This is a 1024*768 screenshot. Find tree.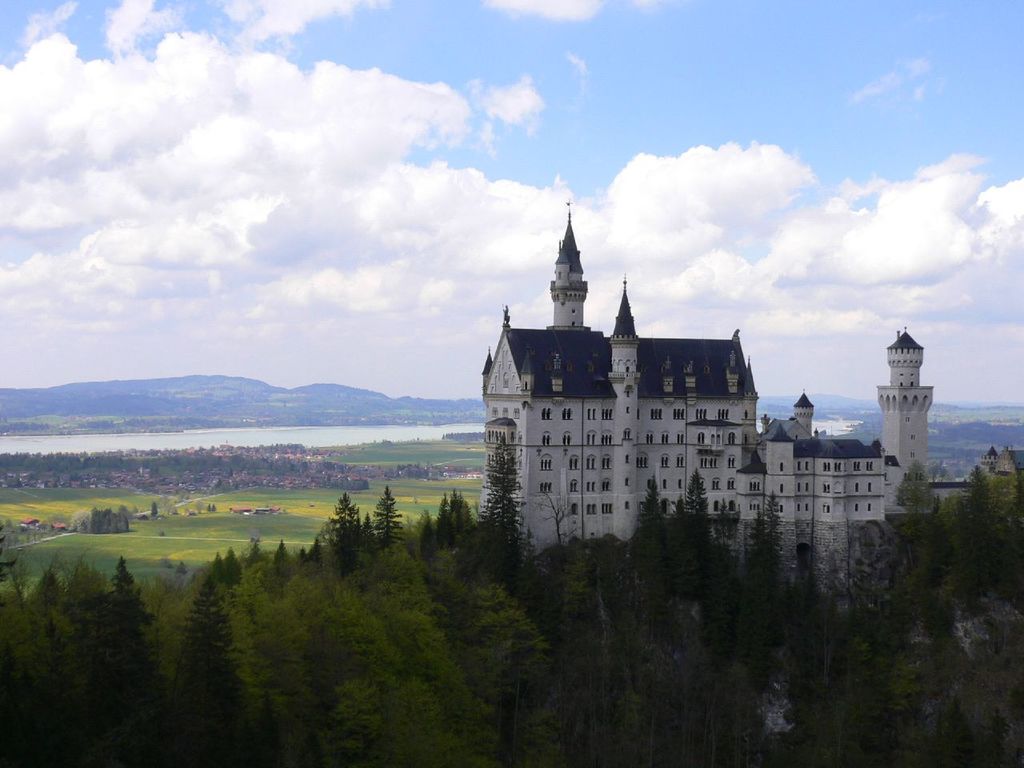
Bounding box: 376 580 464 754.
